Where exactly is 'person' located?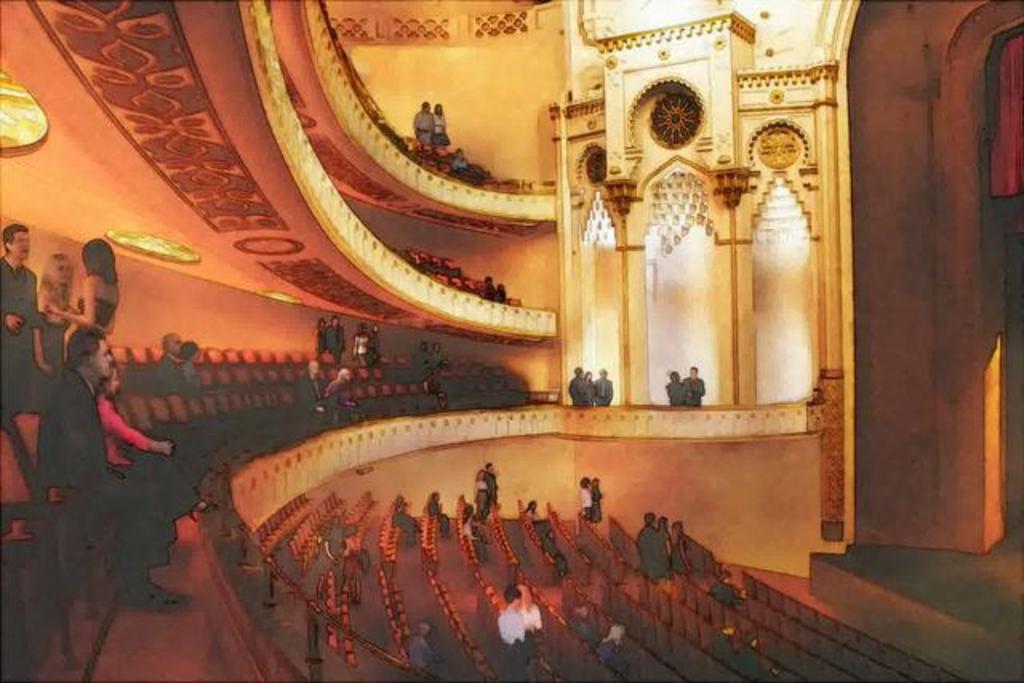
Its bounding box is [left=0, top=219, right=37, bottom=430].
